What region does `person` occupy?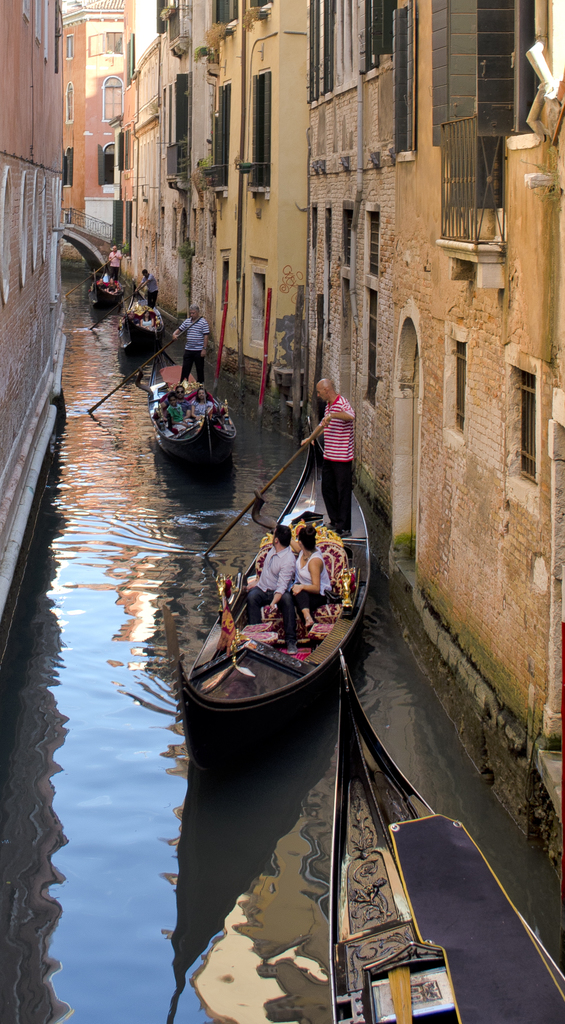
region(165, 386, 182, 424).
